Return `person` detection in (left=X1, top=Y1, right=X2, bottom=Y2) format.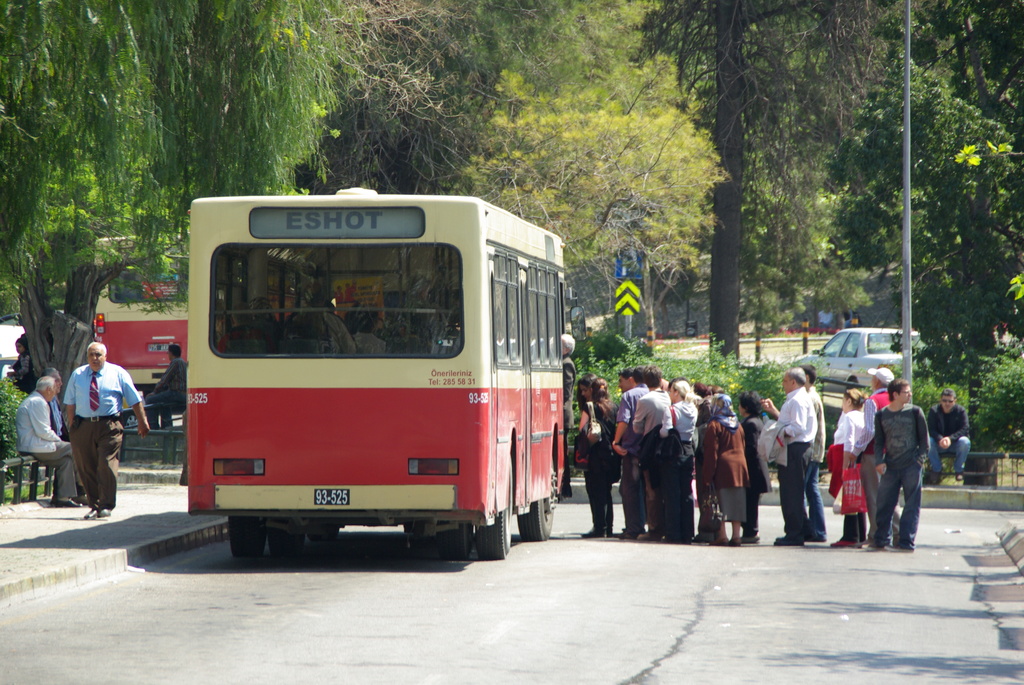
(left=14, top=372, right=86, bottom=508).
